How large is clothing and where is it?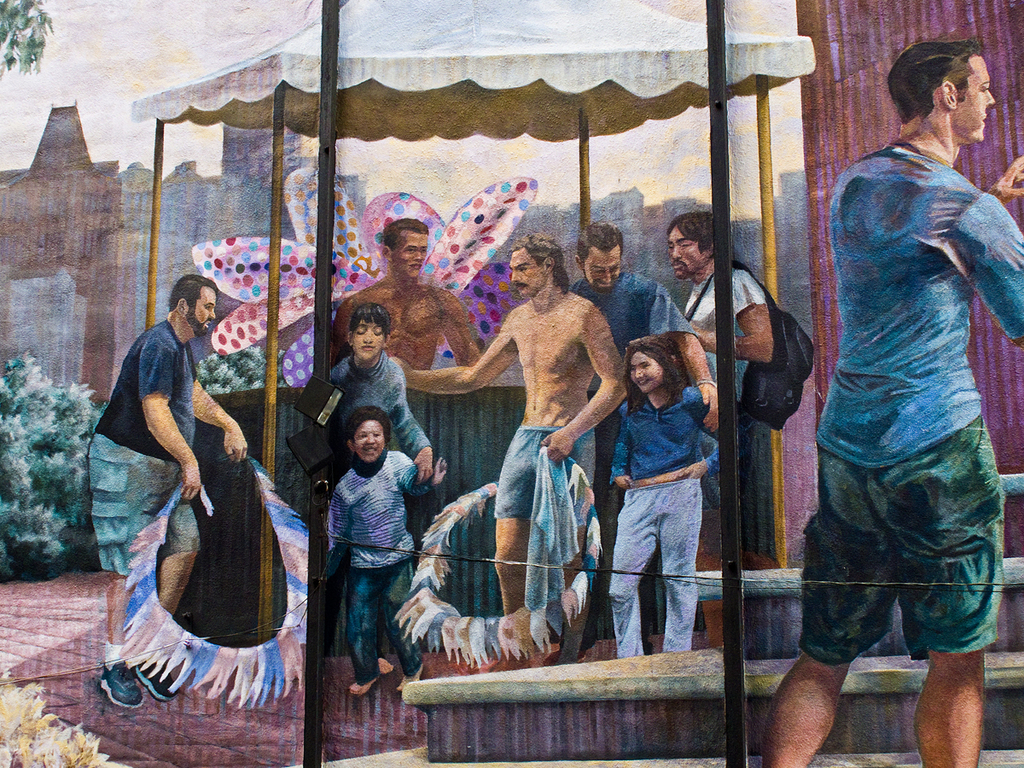
Bounding box: locate(791, 132, 1022, 672).
